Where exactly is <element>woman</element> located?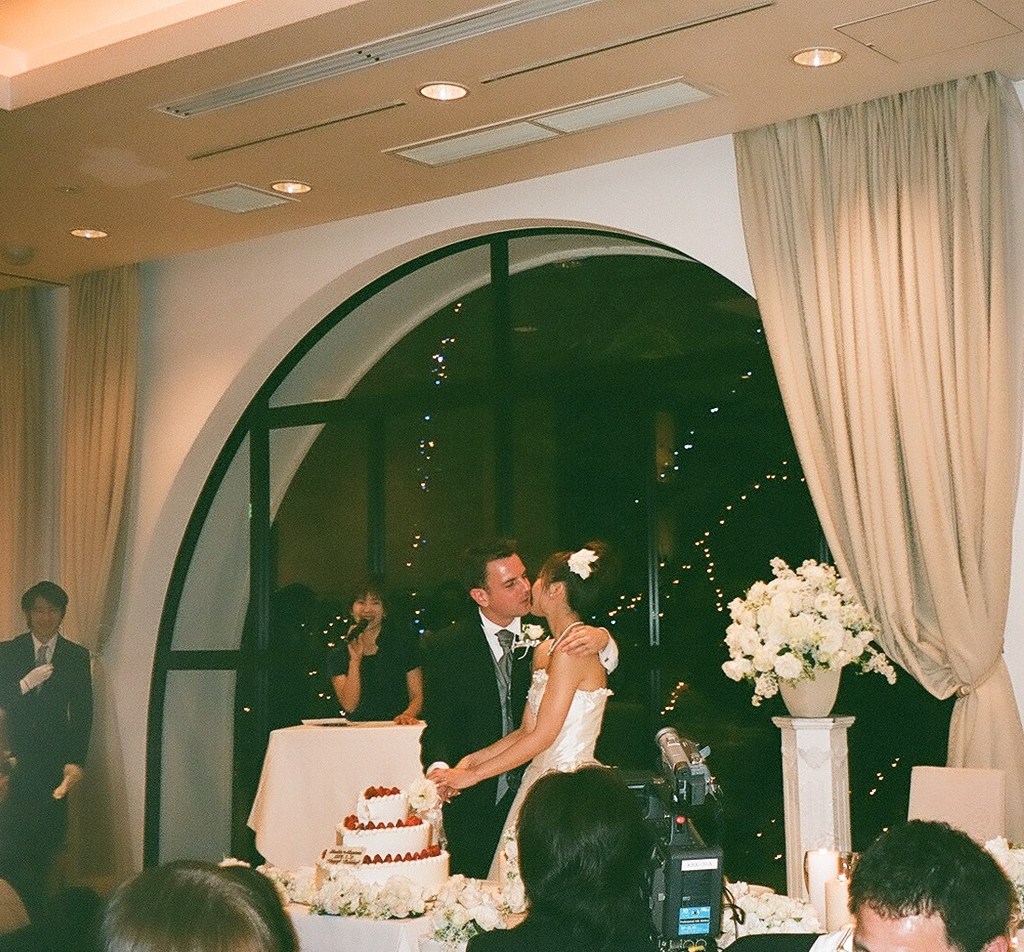
Its bounding box is x1=463, y1=763, x2=660, y2=951.
